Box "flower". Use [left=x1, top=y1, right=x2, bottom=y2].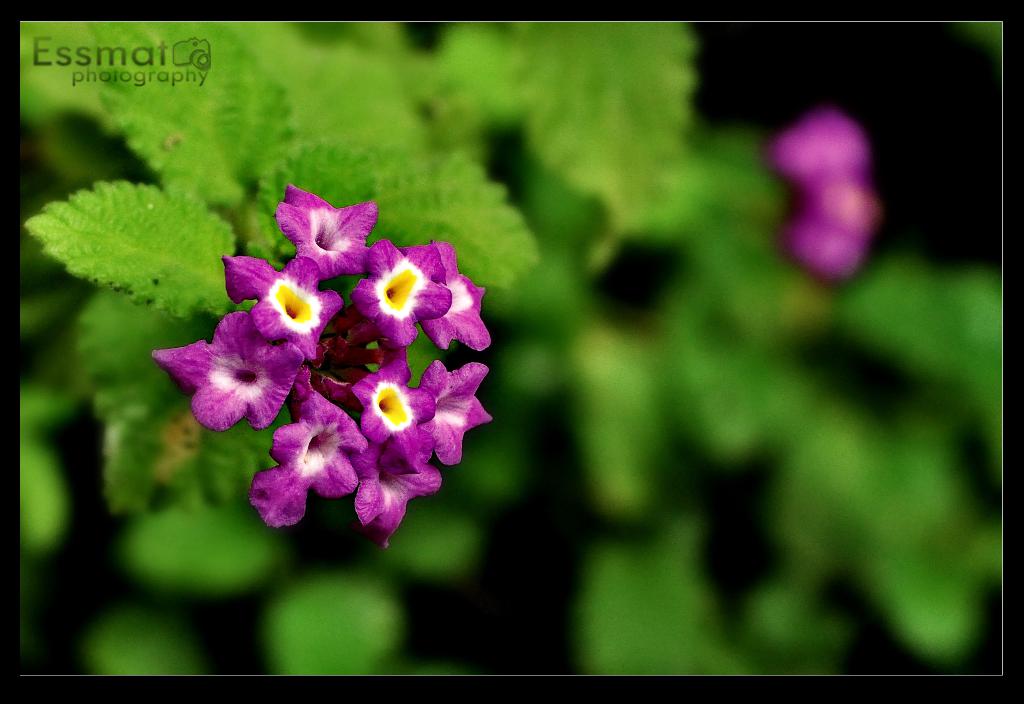
[left=250, top=377, right=372, bottom=529].
